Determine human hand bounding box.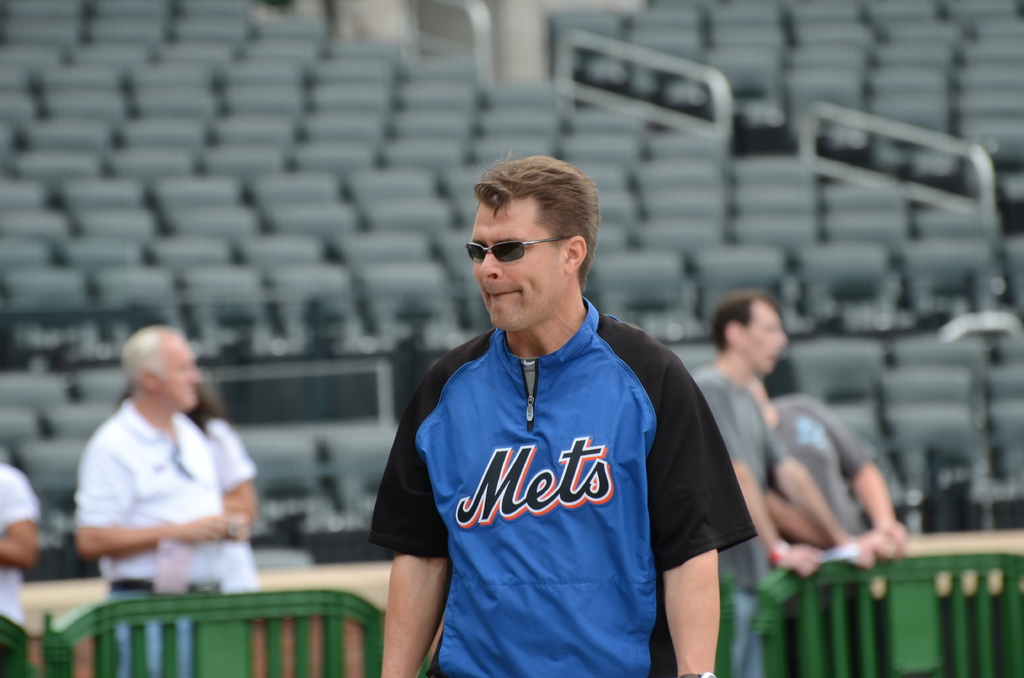
Determined: x1=856, y1=528, x2=897, y2=569.
